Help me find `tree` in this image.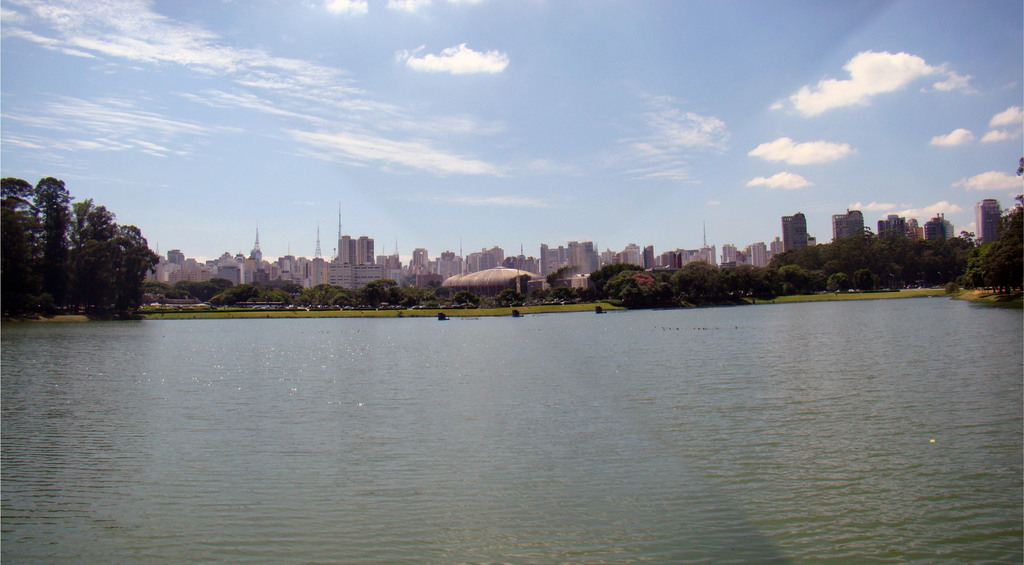
Found it: (left=1017, top=158, right=1023, bottom=172).
